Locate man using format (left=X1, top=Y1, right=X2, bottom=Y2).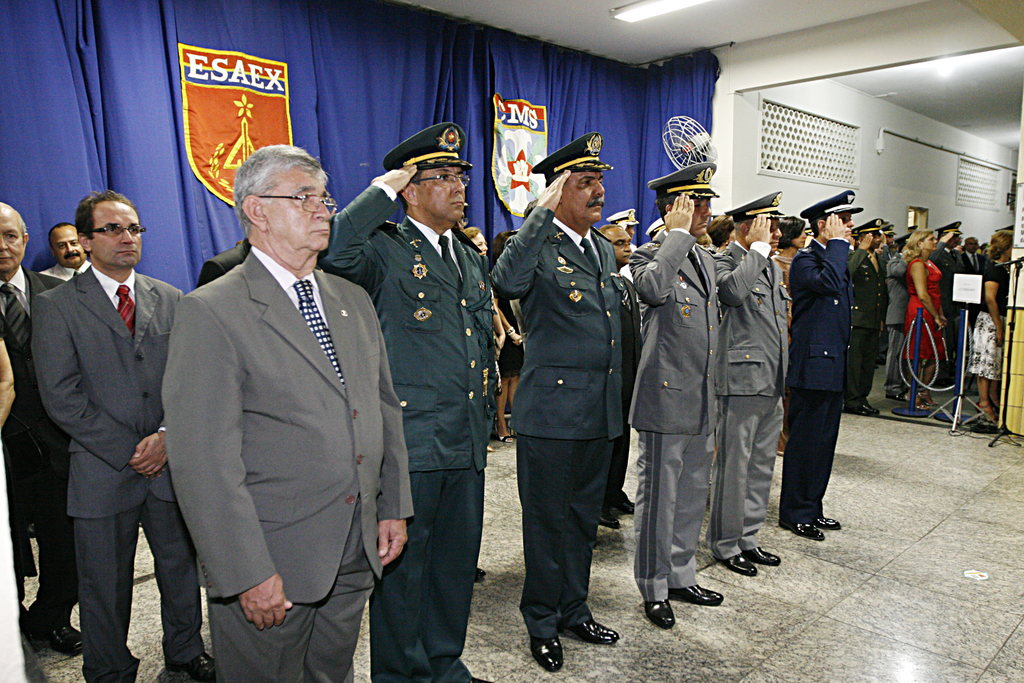
(left=37, top=221, right=91, bottom=284).
